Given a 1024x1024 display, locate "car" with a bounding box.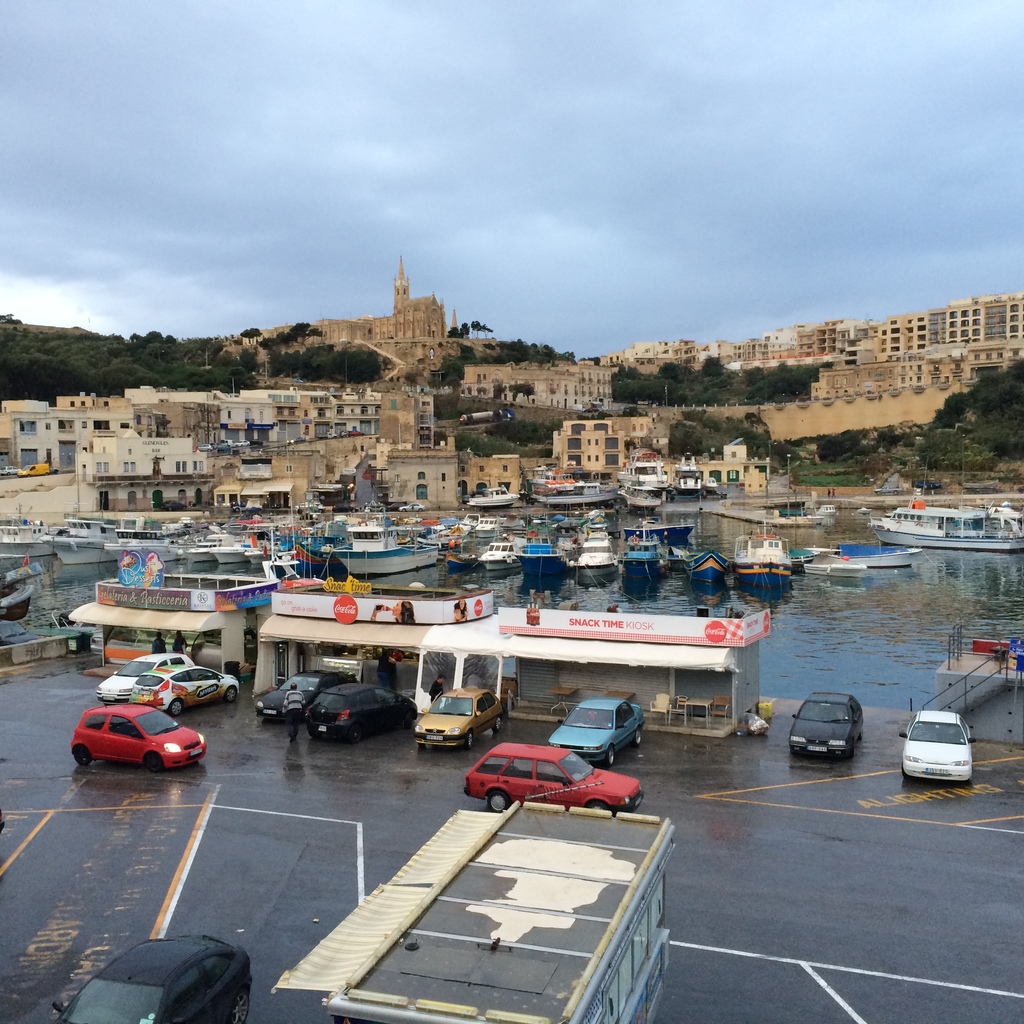
Located: rect(547, 698, 639, 765).
